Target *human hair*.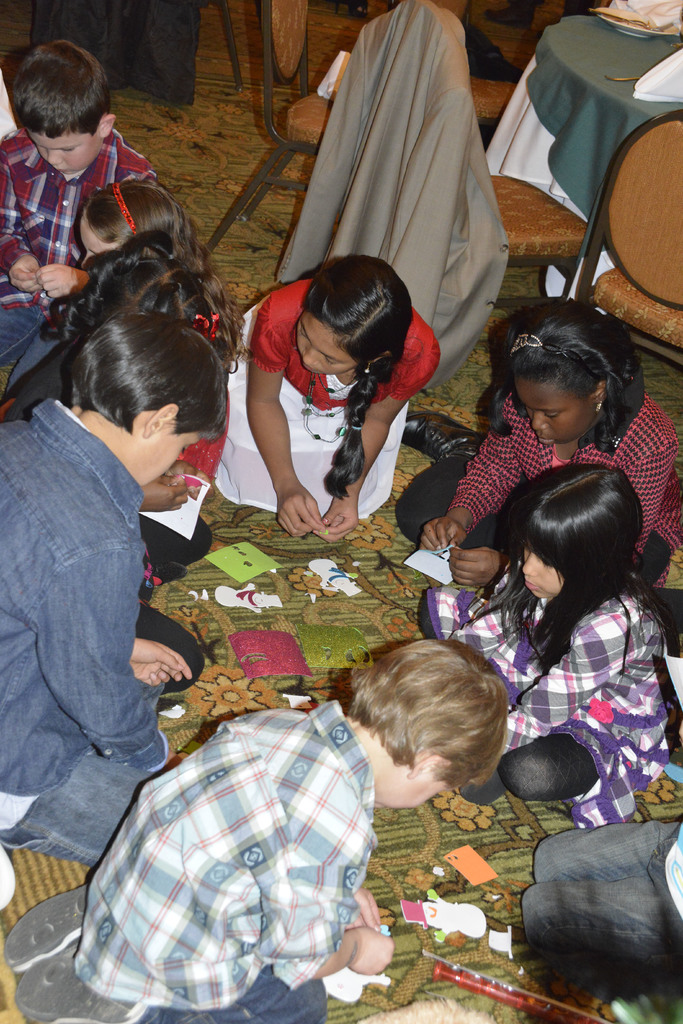
Target region: box(69, 317, 225, 445).
